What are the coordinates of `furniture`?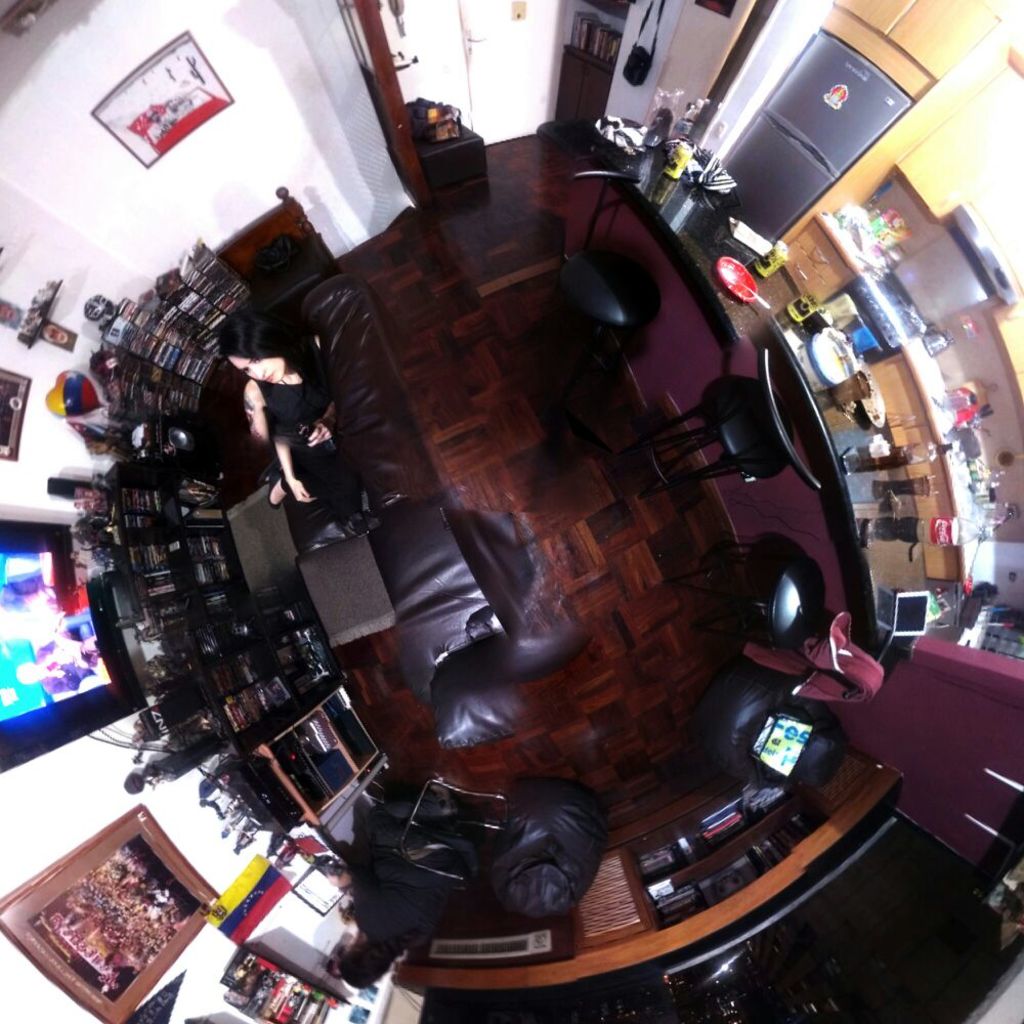
708:674:856:793.
